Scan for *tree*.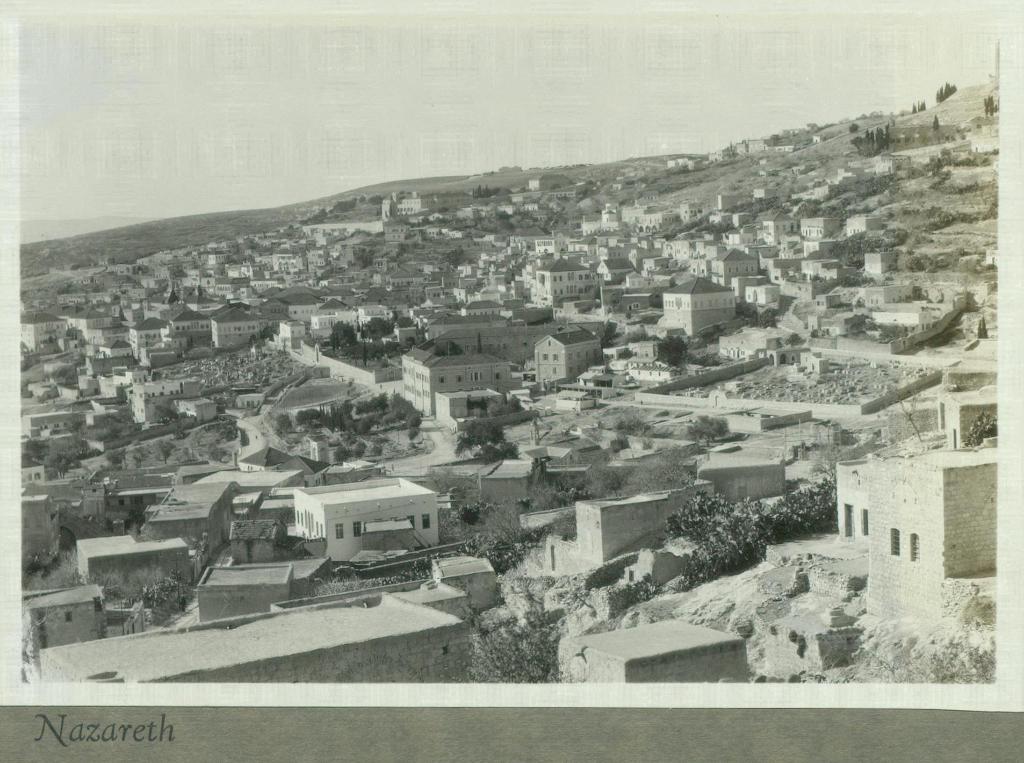
Scan result: (left=357, top=313, right=396, bottom=339).
